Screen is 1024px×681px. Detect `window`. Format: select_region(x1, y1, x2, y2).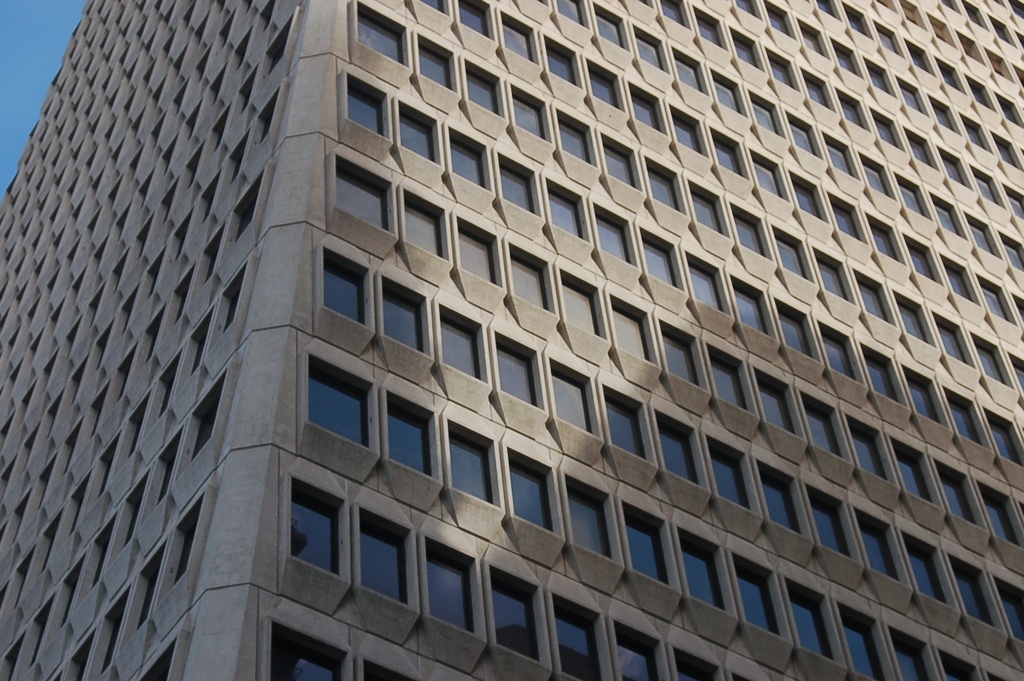
select_region(405, 207, 442, 260).
